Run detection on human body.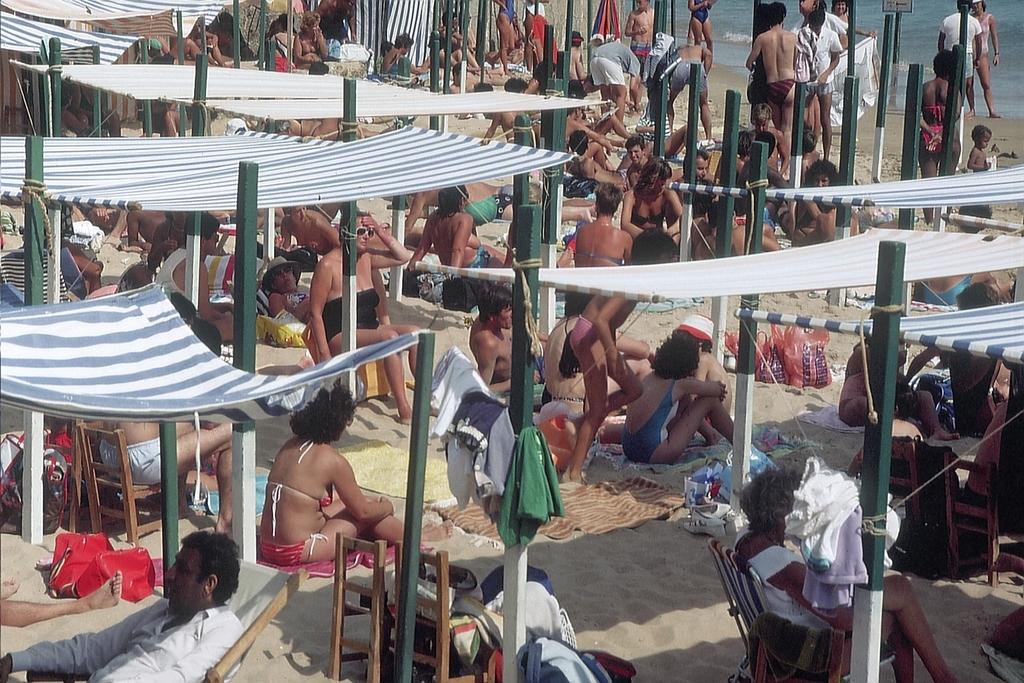
Result: 158,241,238,344.
